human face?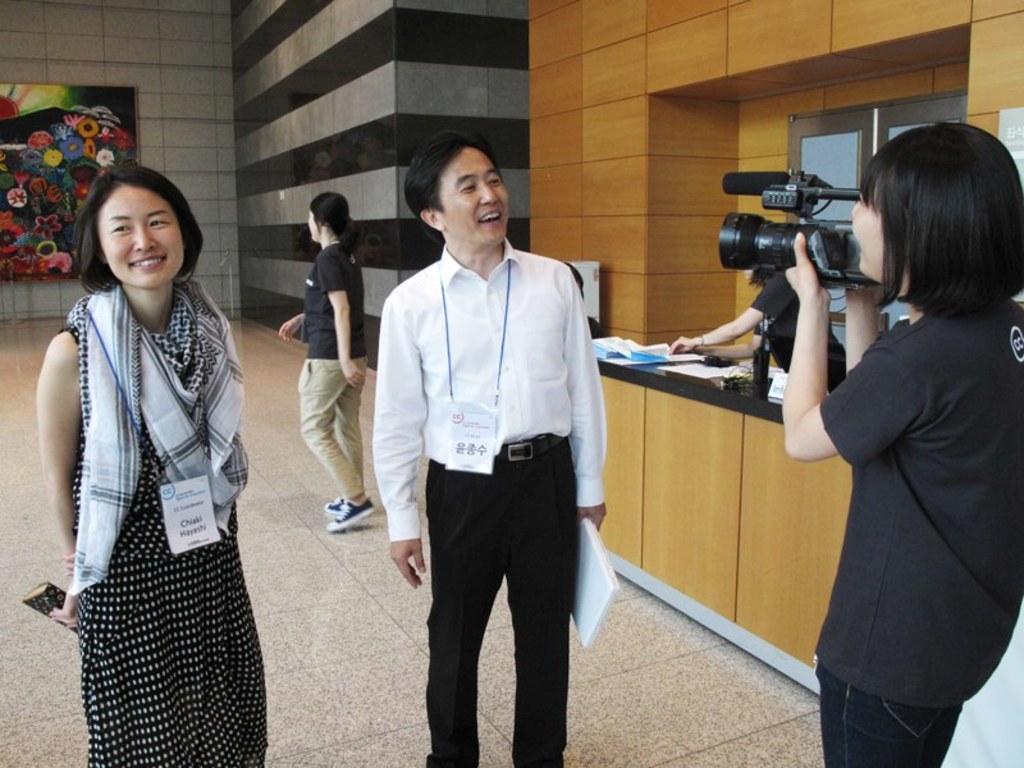
BBox(851, 193, 909, 285)
